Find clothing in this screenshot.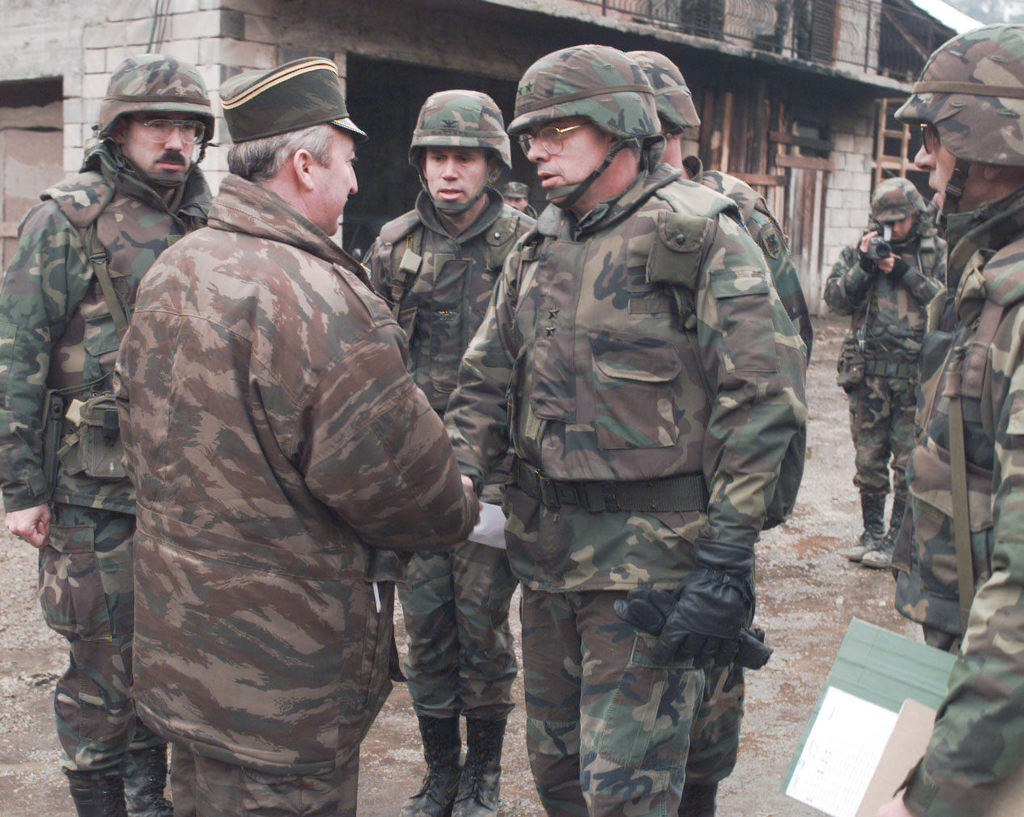
The bounding box for clothing is x1=443 y1=159 x2=808 y2=814.
